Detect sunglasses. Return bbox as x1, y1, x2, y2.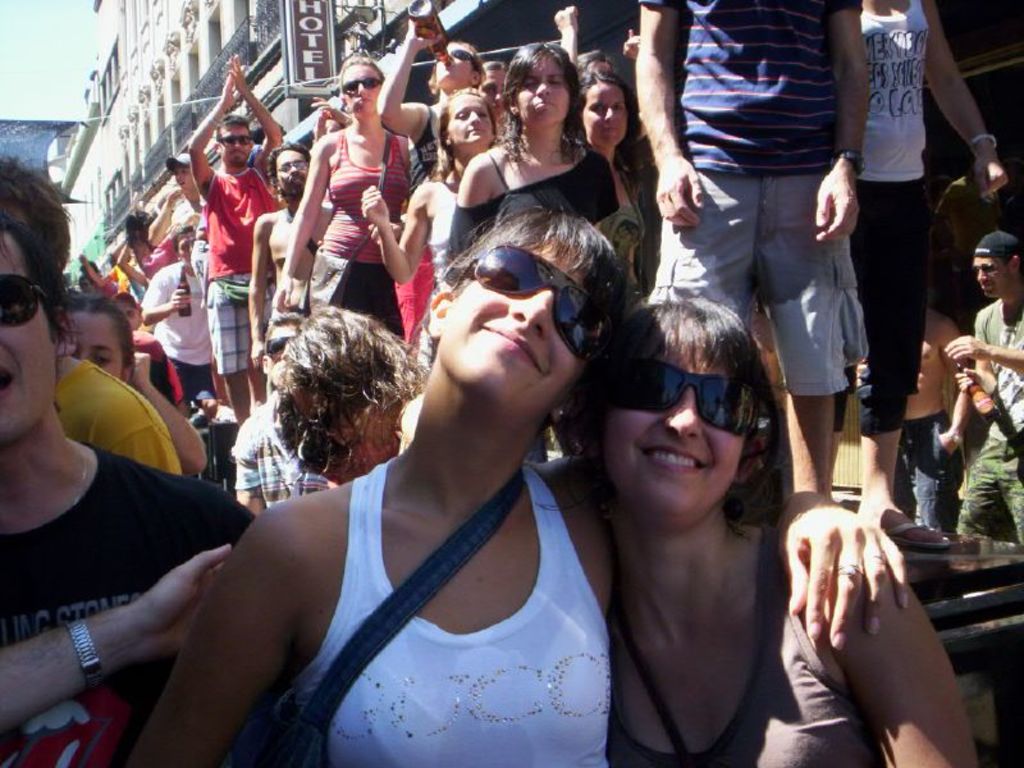
973, 262, 998, 276.
